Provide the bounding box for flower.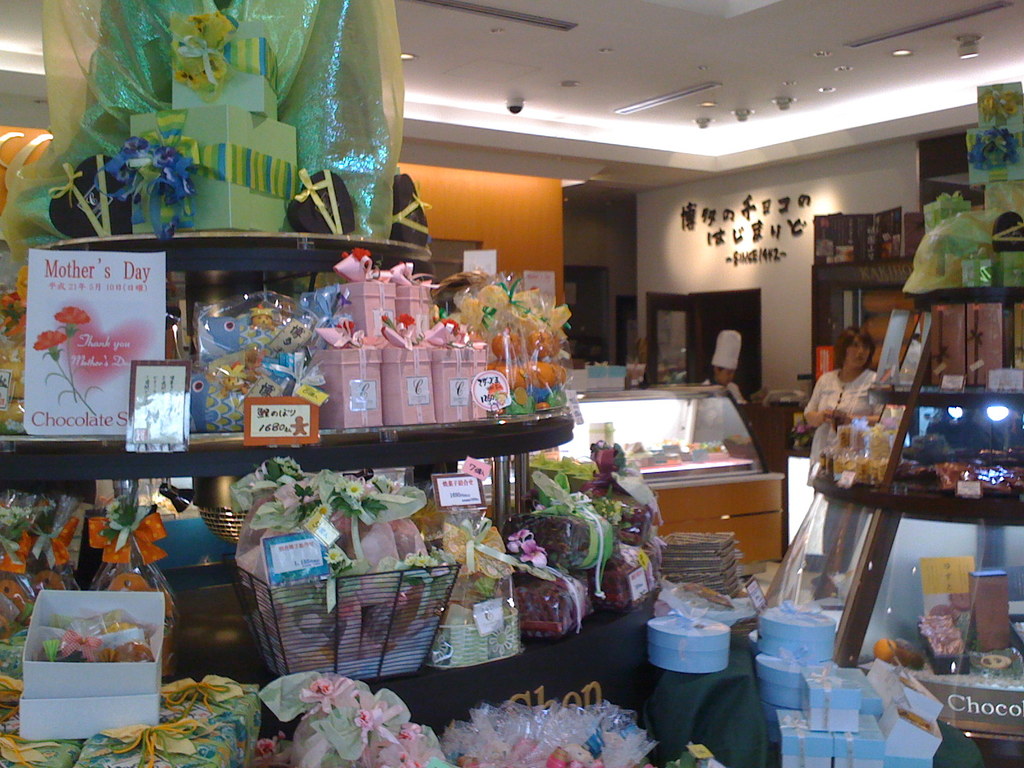
<bbox>404, 550, 415, 562</bbox>.
